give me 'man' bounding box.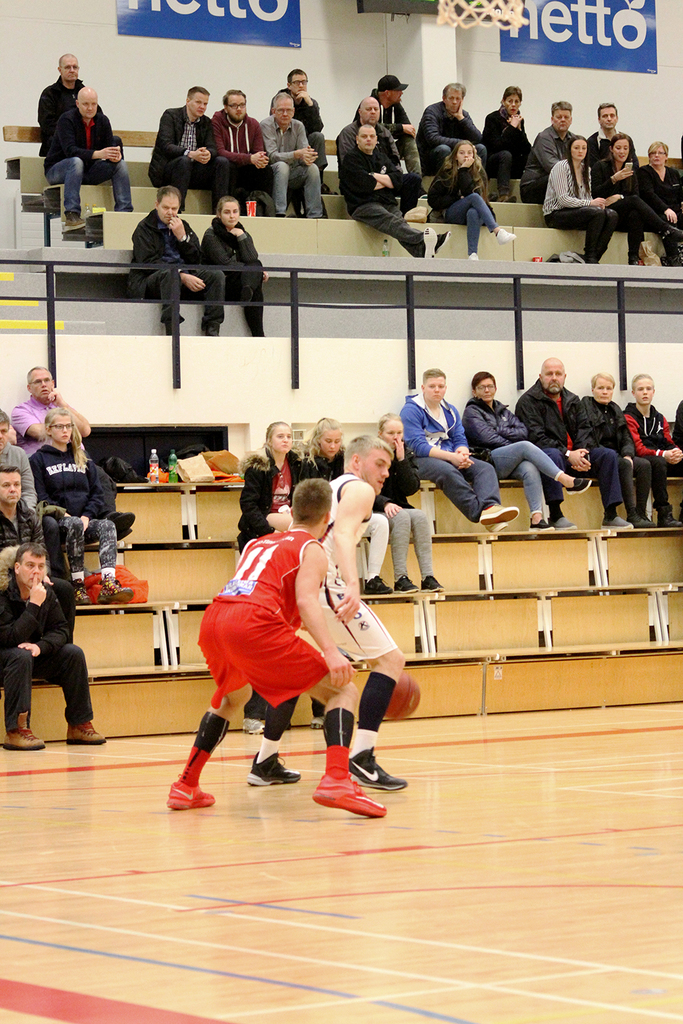
x1=259 y1=86 x2=324 y2=216.
